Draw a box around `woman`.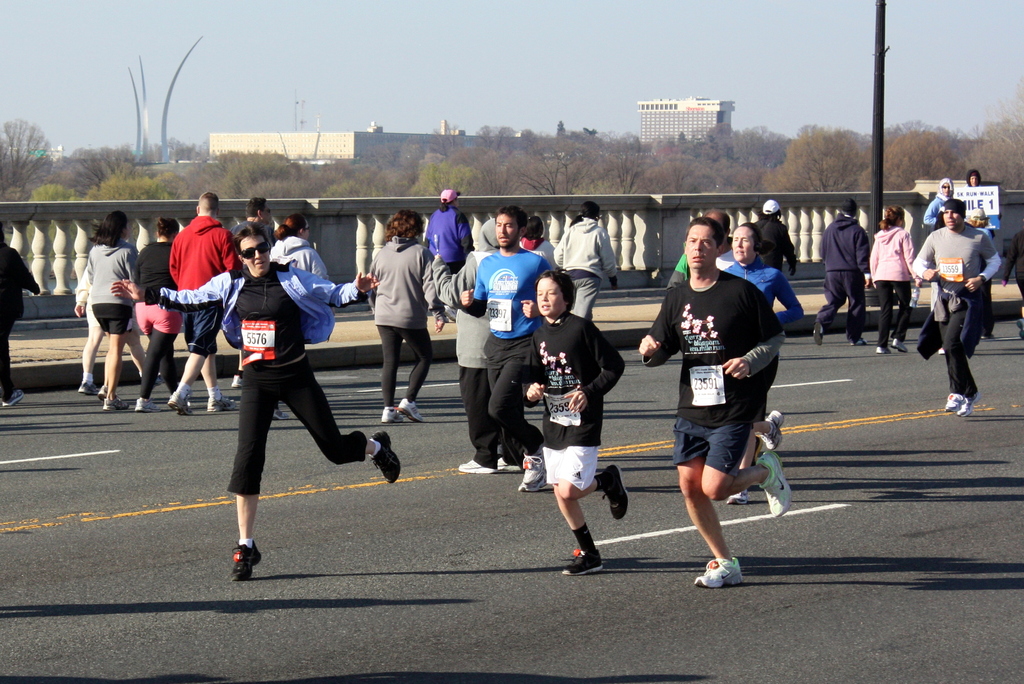
locate(863, 202, 924, 357).
